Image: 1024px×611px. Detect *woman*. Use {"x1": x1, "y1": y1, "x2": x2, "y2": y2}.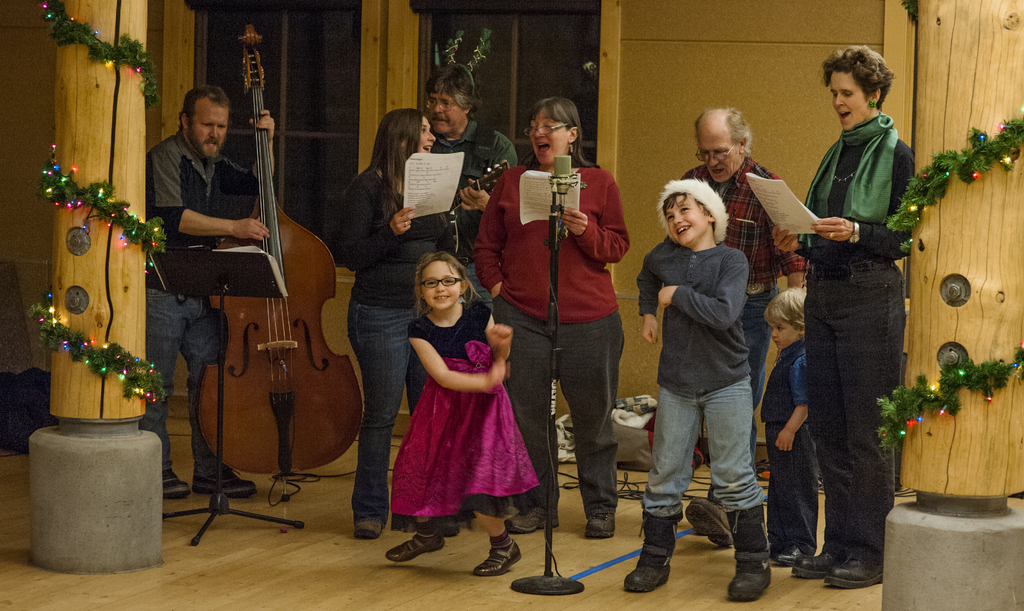
{"x1": 768, "y1": 44, "x2": 919, "y2": 591}.
